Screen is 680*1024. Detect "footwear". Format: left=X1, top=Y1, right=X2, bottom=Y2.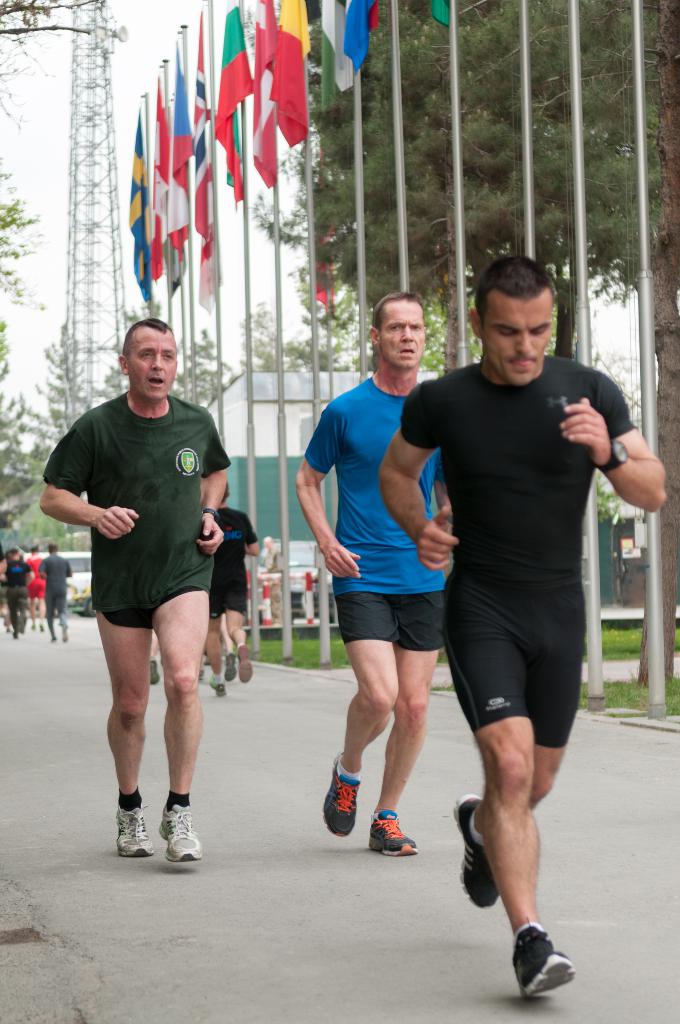
left=38, top=623, right=45, bottom=632.
